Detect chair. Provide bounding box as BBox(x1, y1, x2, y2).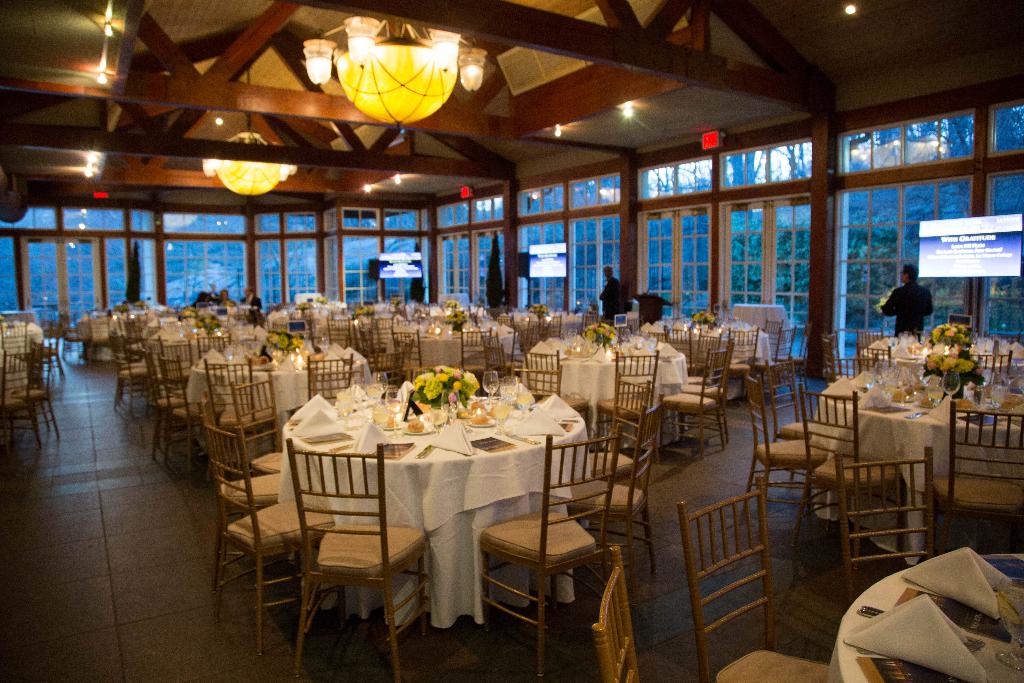
BBox(666, 319, 700, 372).
